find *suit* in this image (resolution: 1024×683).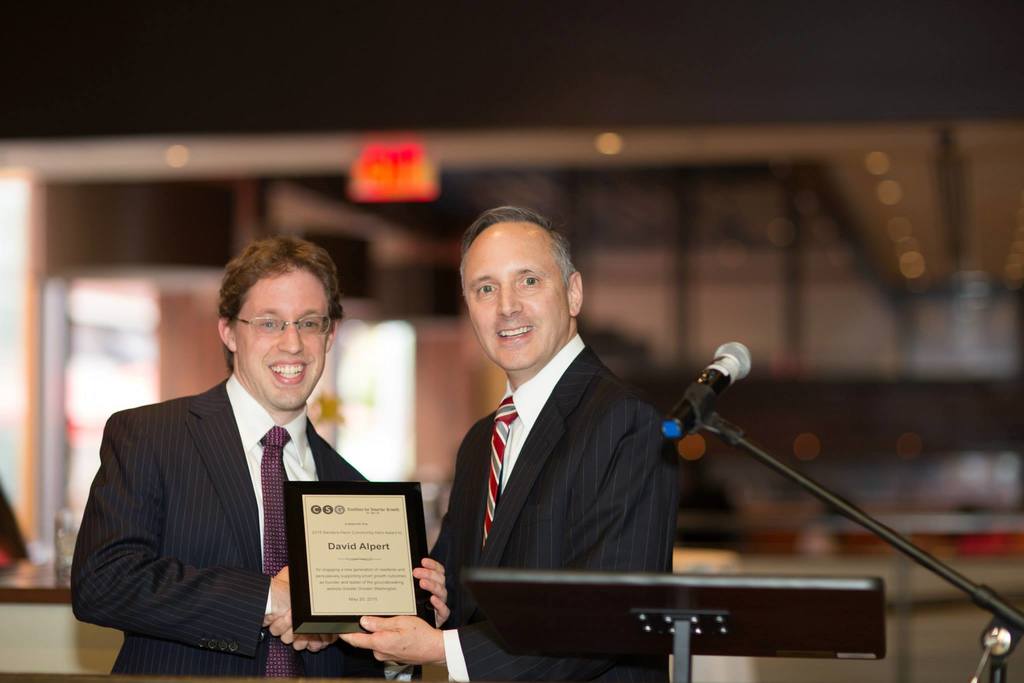
68:370:420:682.
